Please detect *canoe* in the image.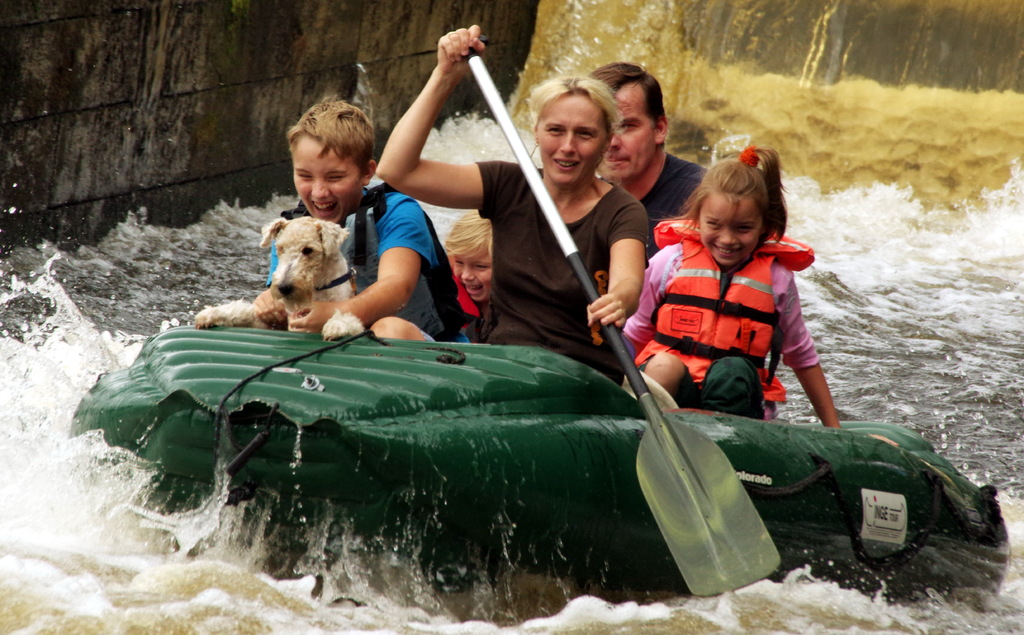
(72,320,1010,600).
